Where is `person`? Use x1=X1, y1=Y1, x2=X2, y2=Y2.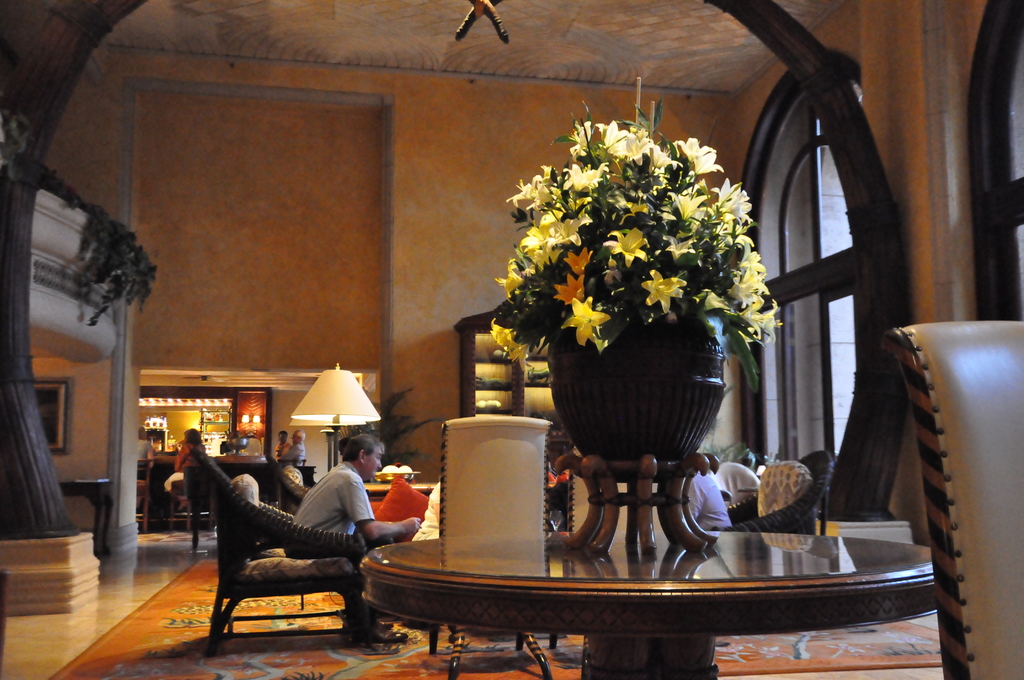
x1=283, y1=439, x2=424, y2=642.
